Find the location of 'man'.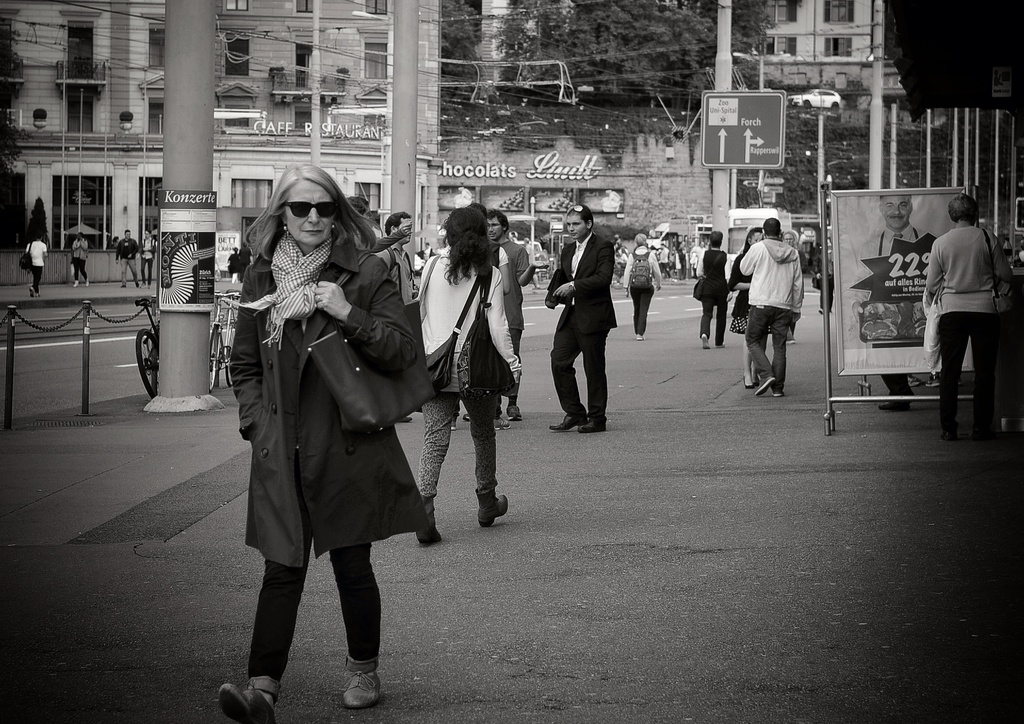
Location: bbox=[538, 197, 620, 433].
